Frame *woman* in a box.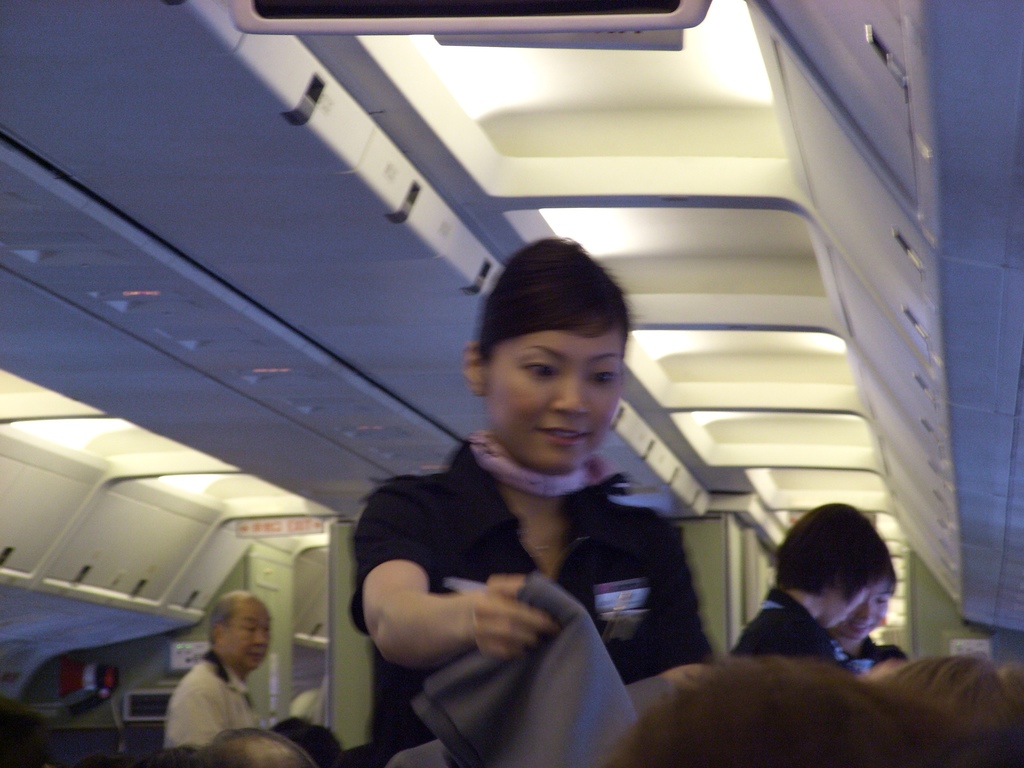
(left=728, top=496, right=892, bottom=669).
